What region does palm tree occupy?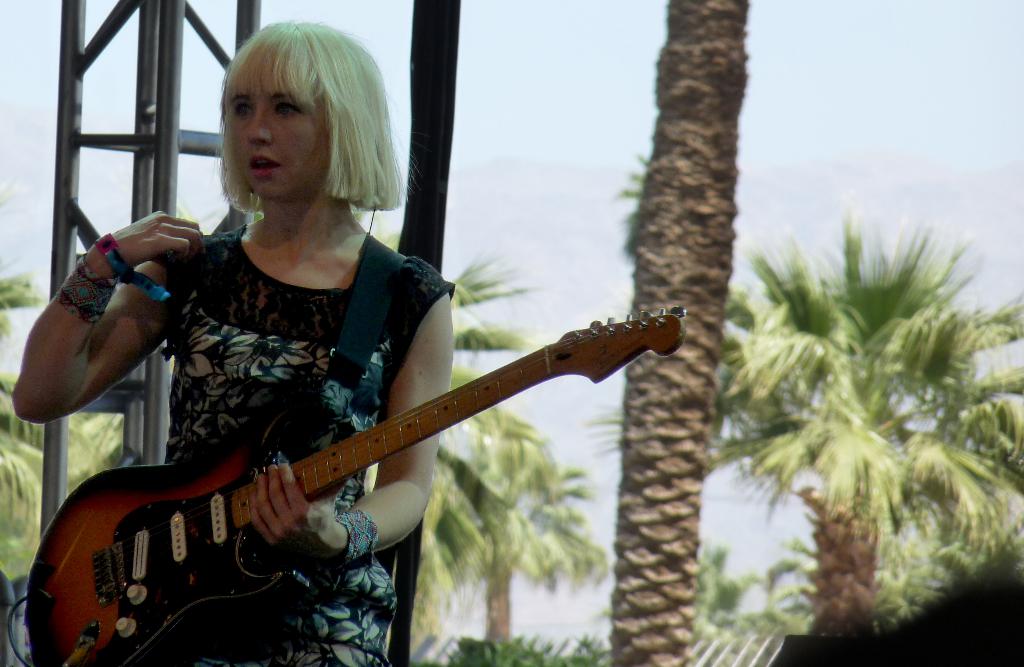
select_region(709, 219, 1023, 638).
